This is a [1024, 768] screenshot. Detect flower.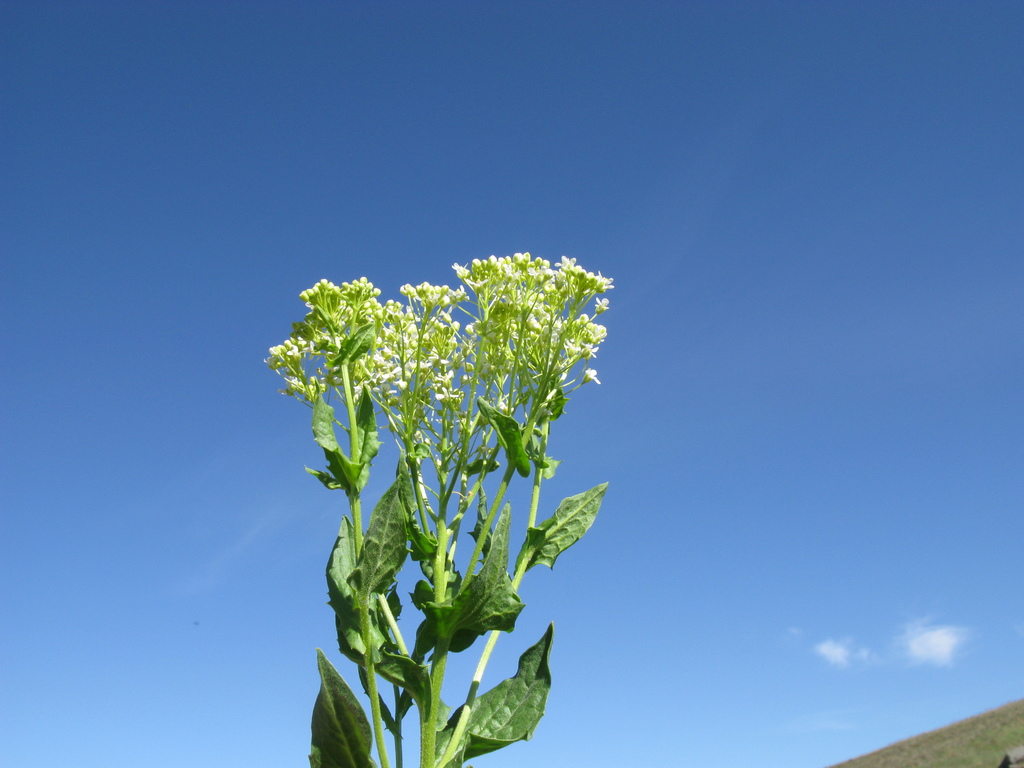
box(580, 367, 600, 387).
